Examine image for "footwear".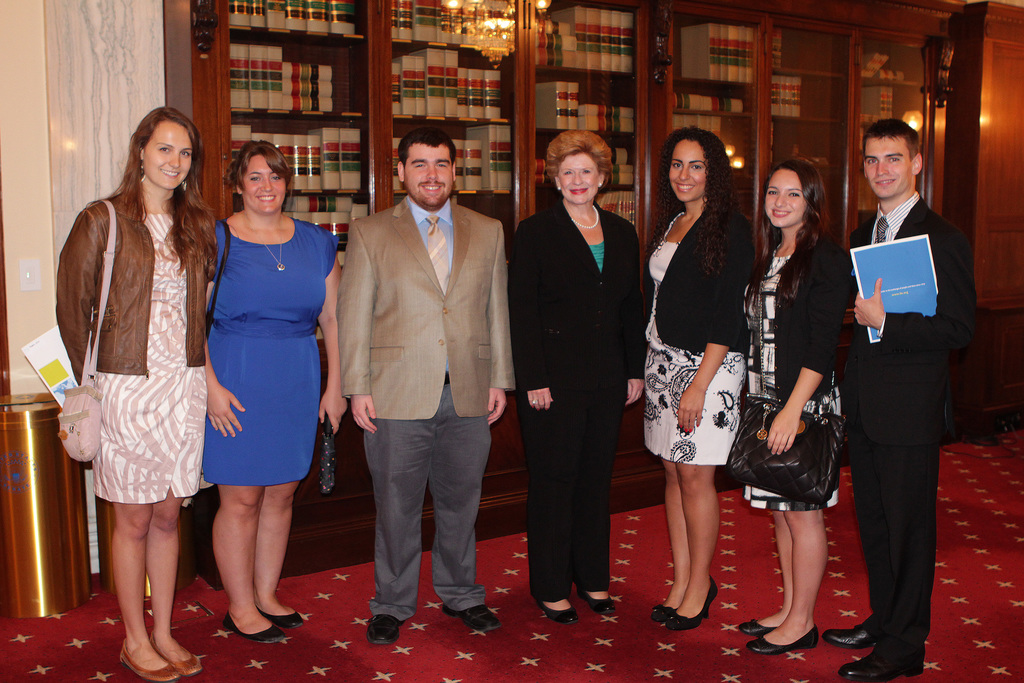
Examination result: (x1=366, y1=613, x2=407, y2=645).
